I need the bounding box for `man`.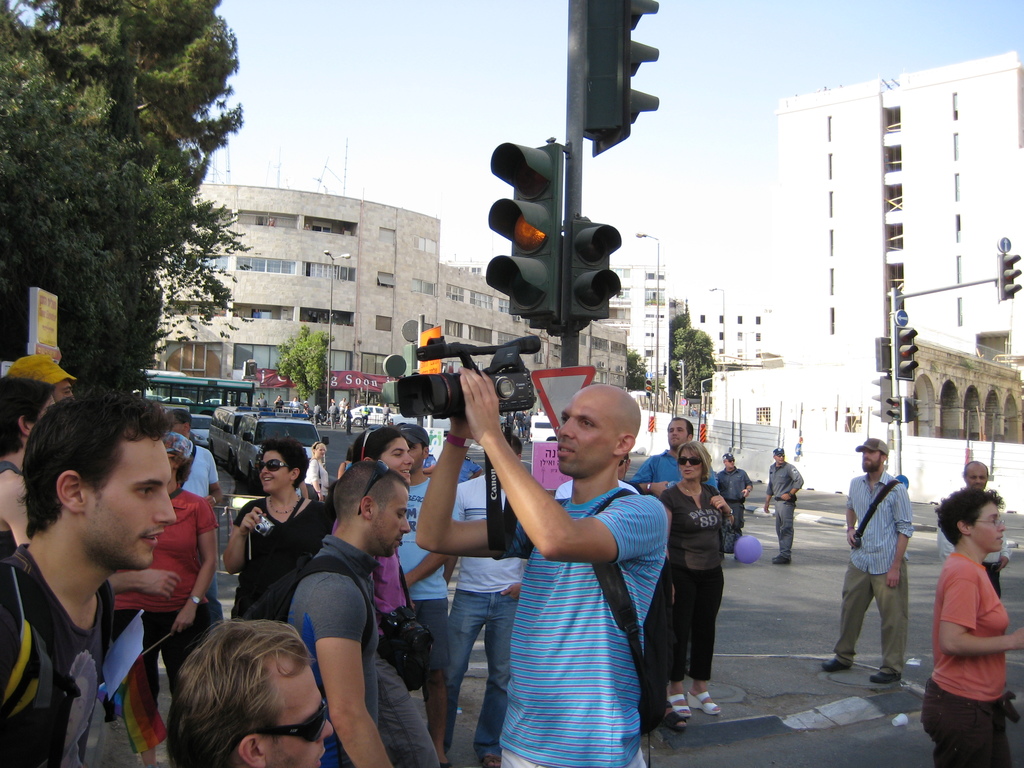
Here it is: (311,403,326,428).
